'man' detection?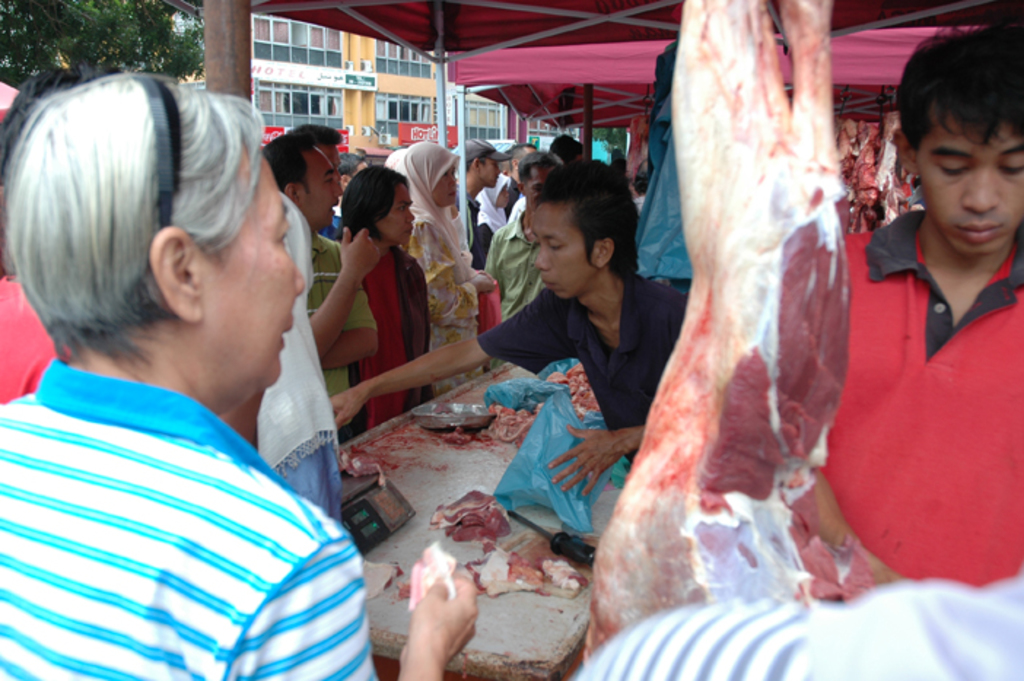
x1=489, y1=152, x2=560, y2=319
